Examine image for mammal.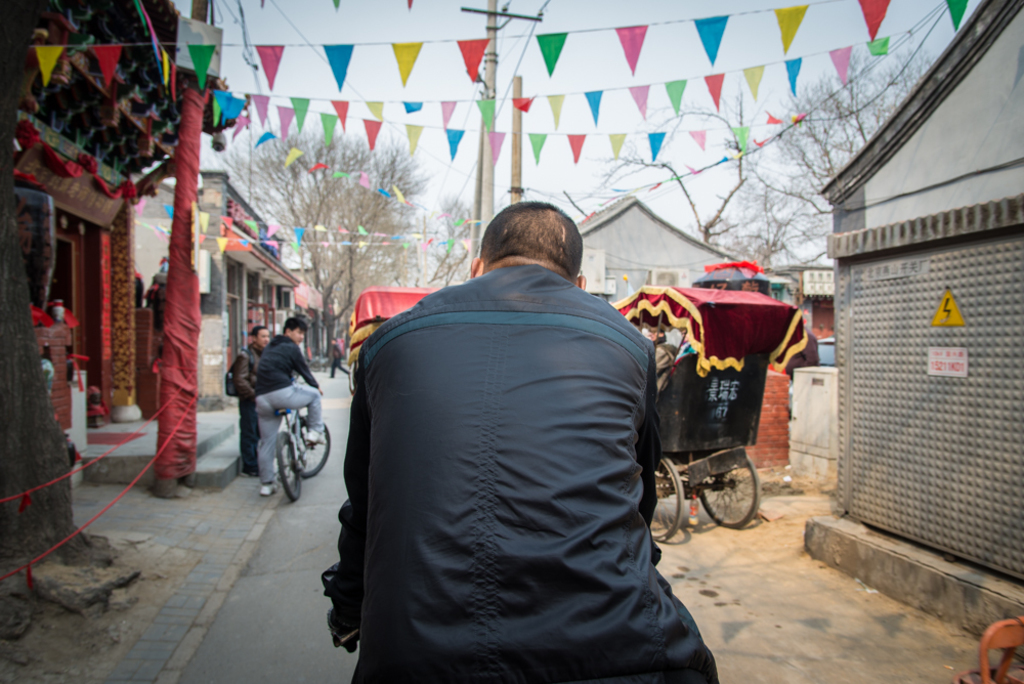
Examination result: <region>252, 315, 314, 491</region>.
